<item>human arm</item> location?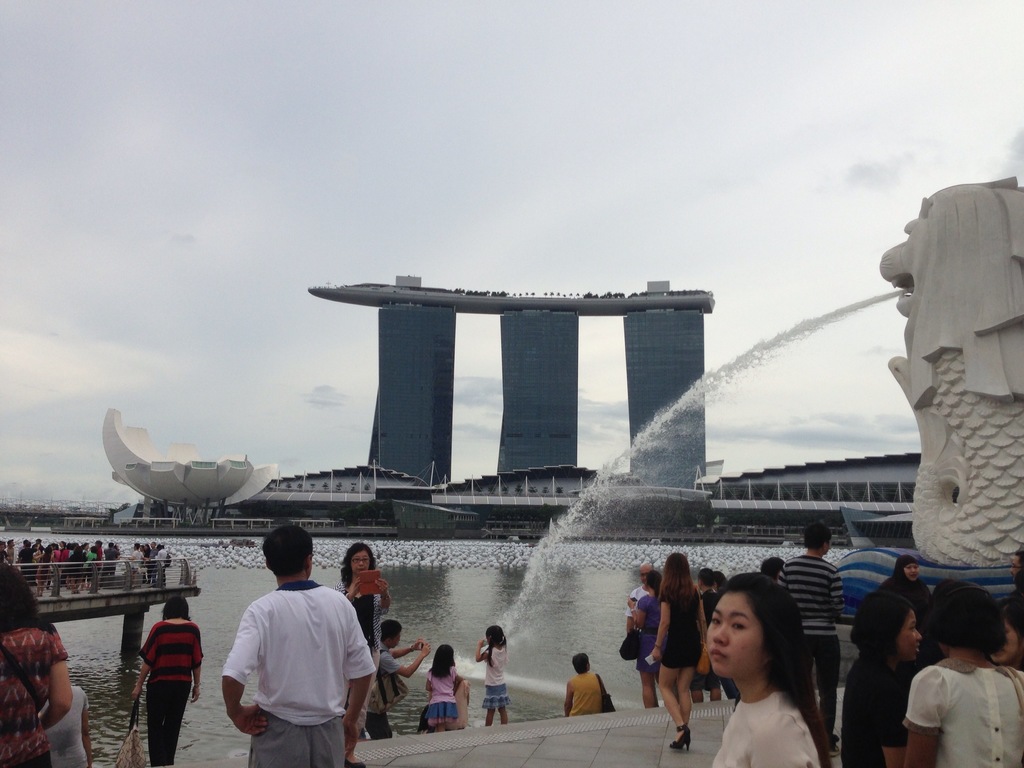
(left=647, top=586, right=671, bottom=663)
